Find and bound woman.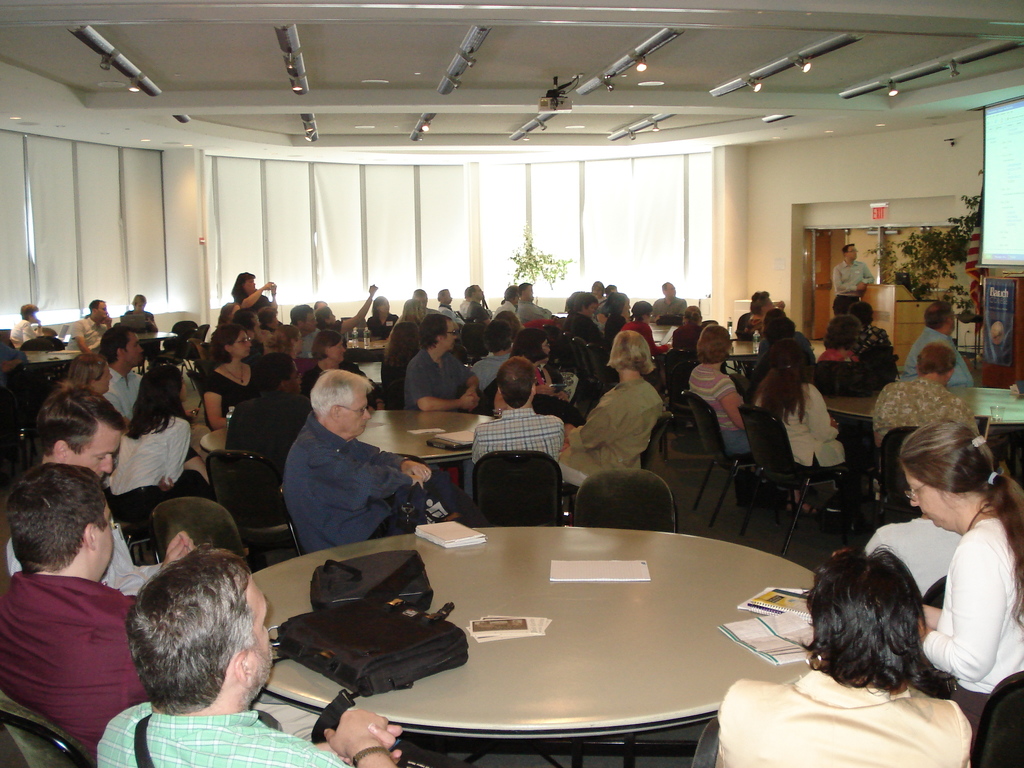
Bound: 868:396:1021:733.
